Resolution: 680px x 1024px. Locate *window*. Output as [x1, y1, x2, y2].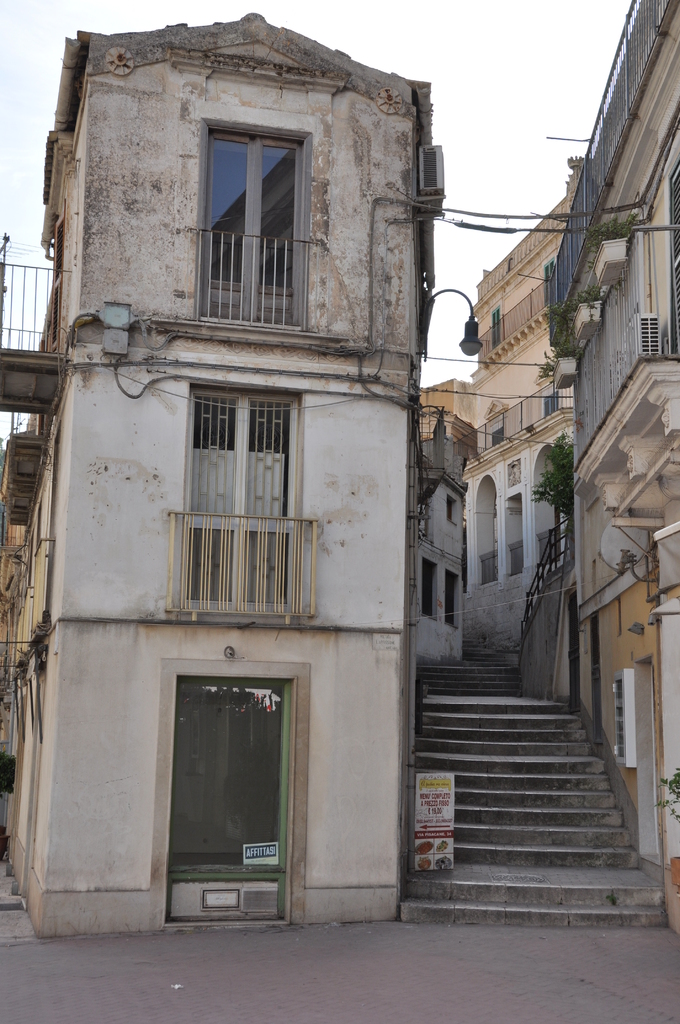
[182, 81, 314, 354].
